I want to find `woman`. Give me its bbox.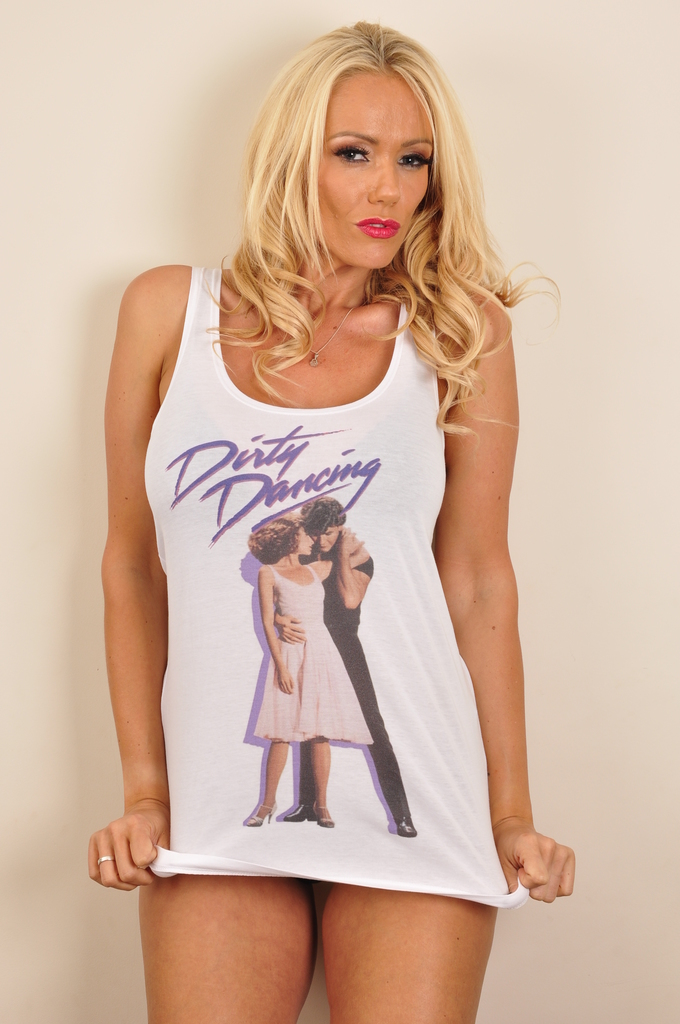
[85,40,561,980].
